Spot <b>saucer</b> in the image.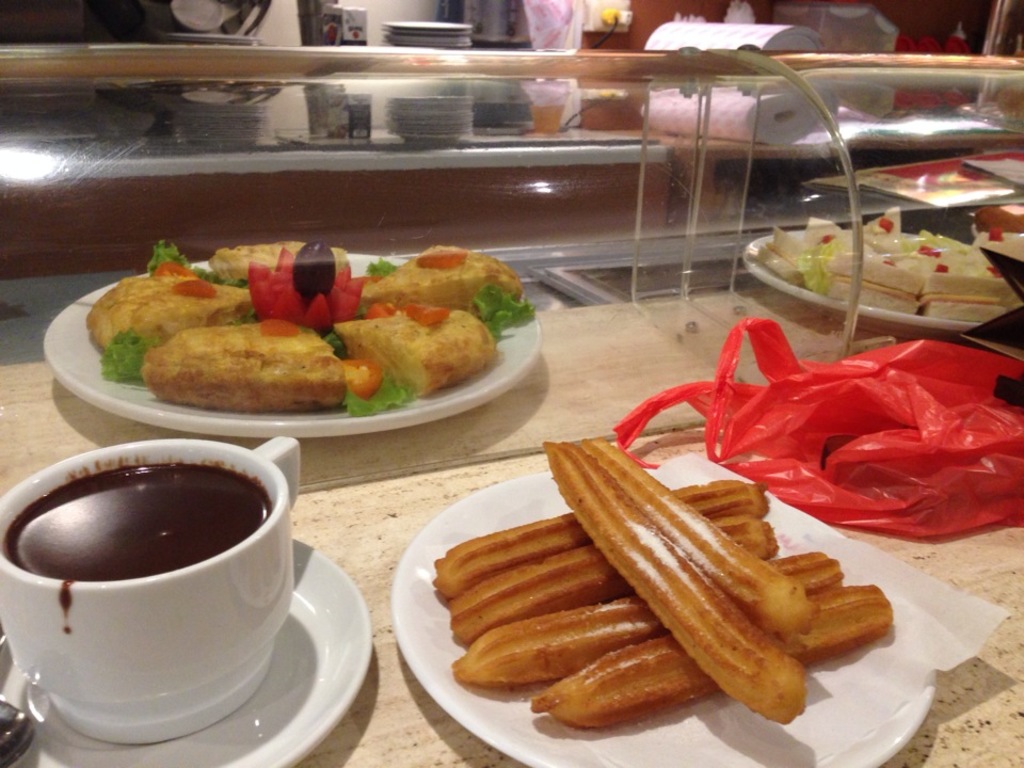
<b>saucer</b> found at <bbox>0, 534, 369, 767</bbox>.
